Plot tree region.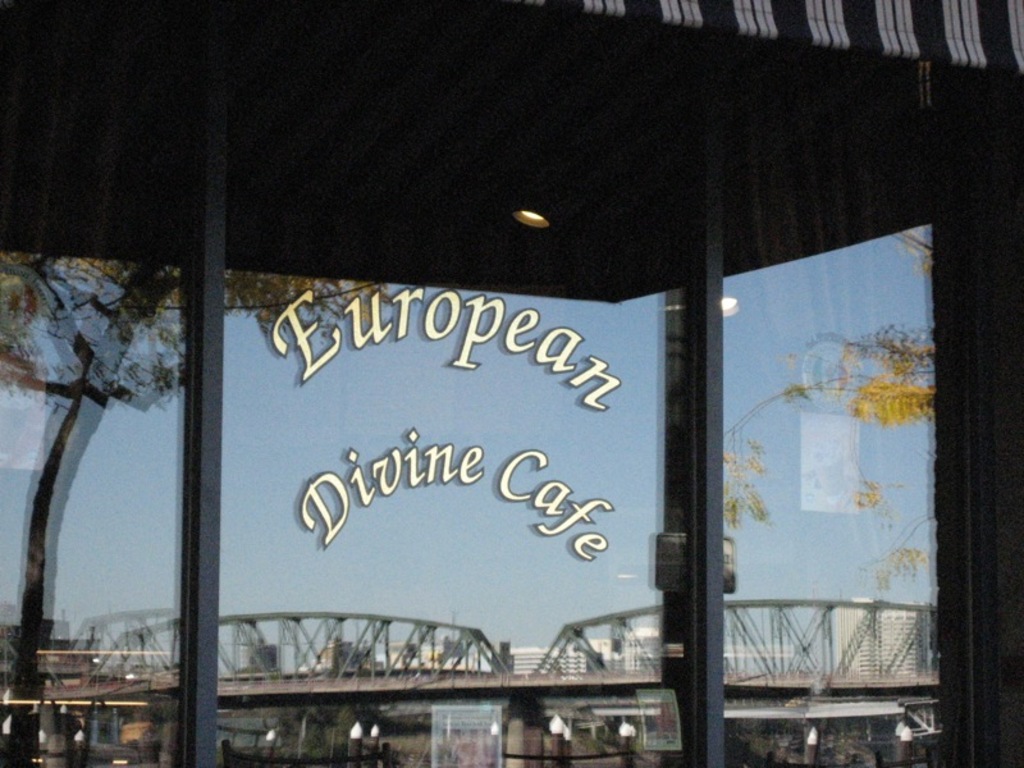
Plotted at <box>0,260,394,767</box>.
